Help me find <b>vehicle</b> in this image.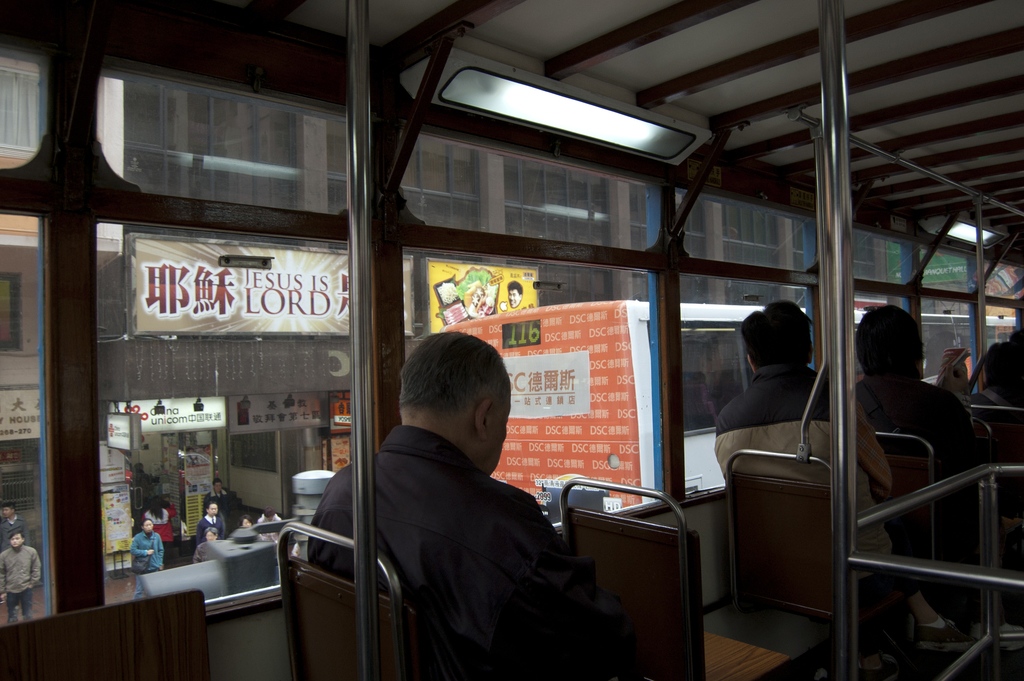
Found it: 431, 297, 1022, 523.
